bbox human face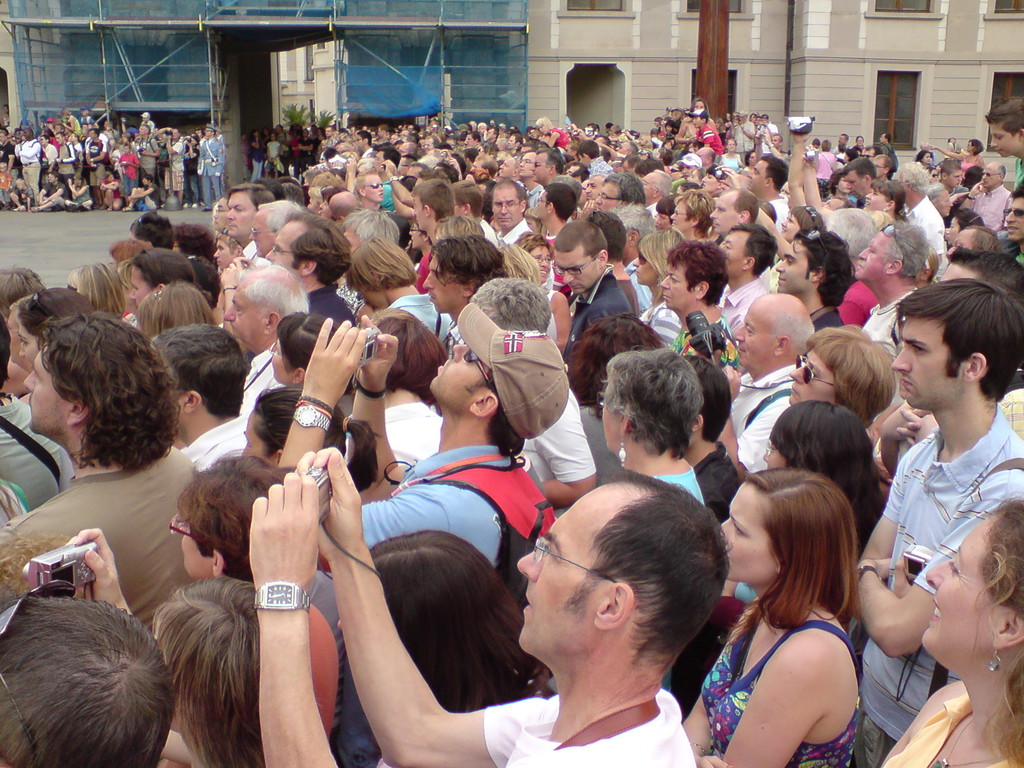
locate(530, 246, 552, 282)
